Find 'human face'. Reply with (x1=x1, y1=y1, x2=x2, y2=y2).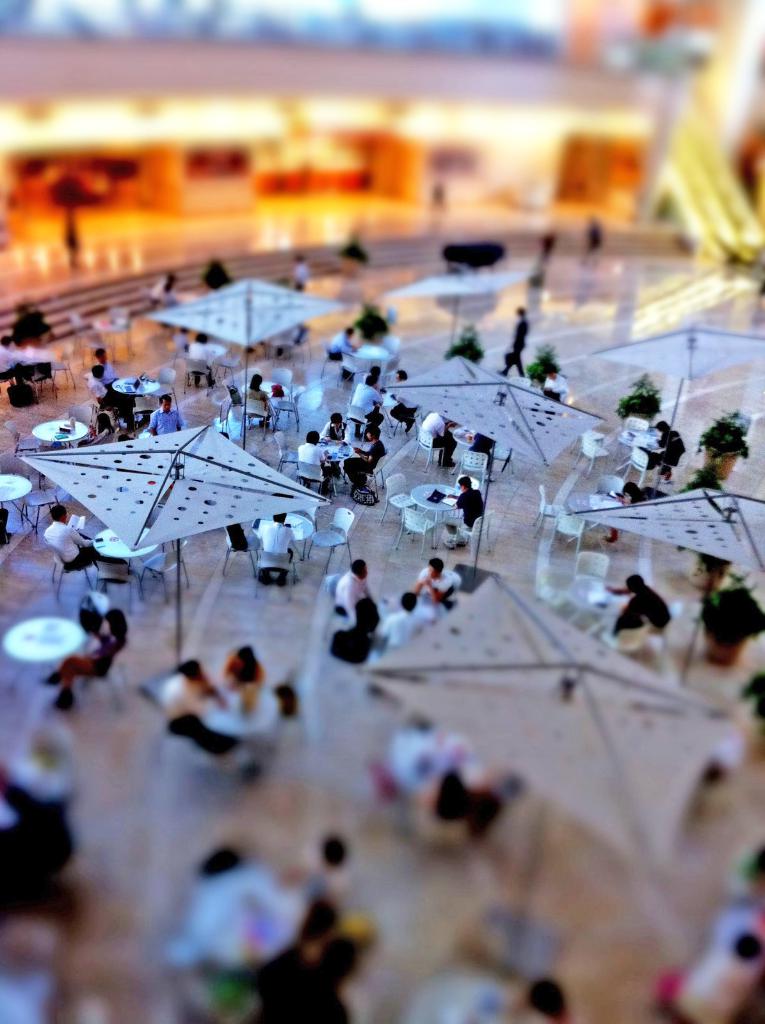
(x1=99, y1=357, x2=106, y2=358).
